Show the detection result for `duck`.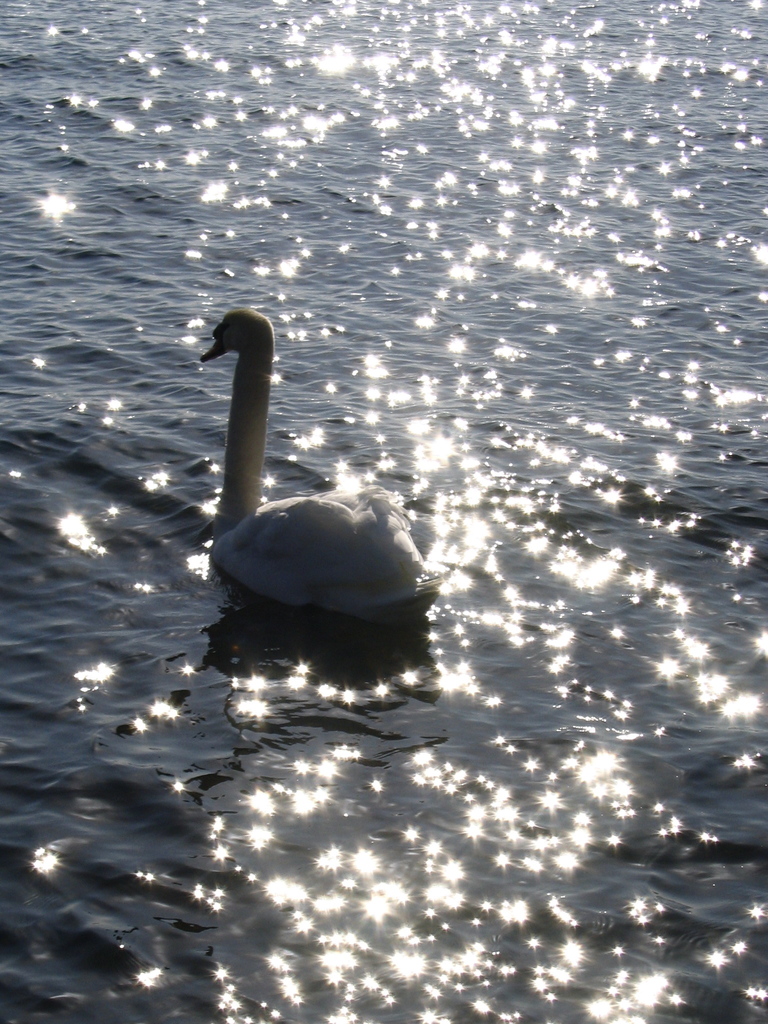
locate(173, 303, 397, 596).
